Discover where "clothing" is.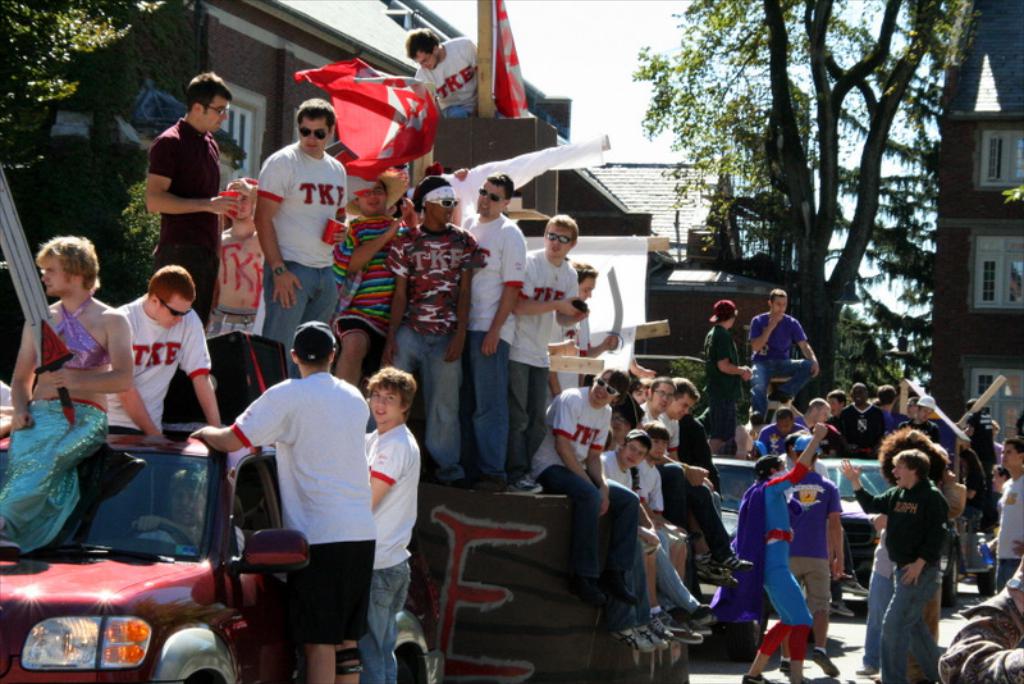
Discovered at {"left": 791, "top": 550, "right": 828, "bottom": 610}.
